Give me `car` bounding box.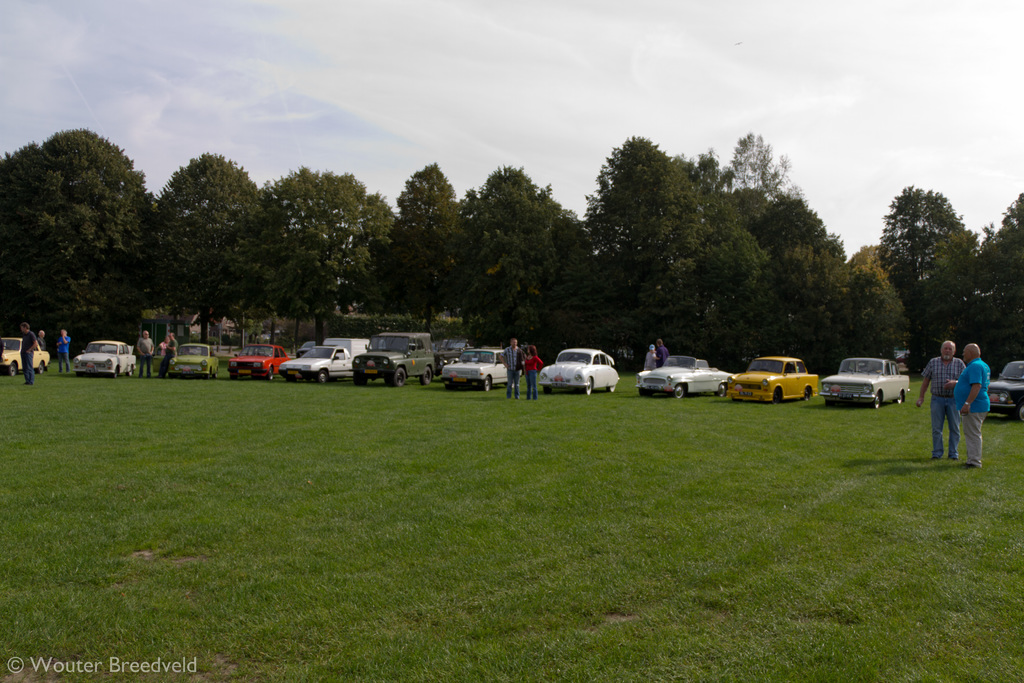
444:350:507:390.
